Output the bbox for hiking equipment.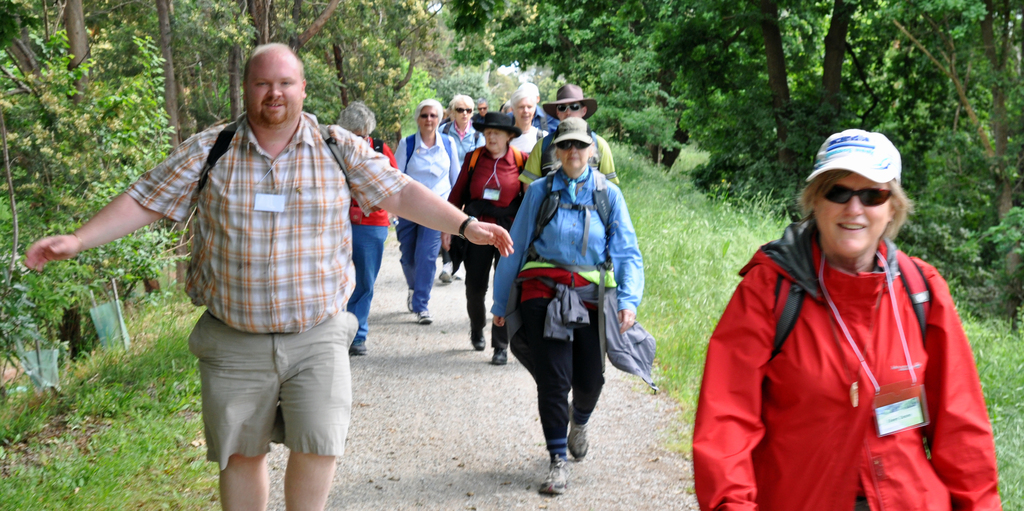
Rect(439, 272, 452, 290).
